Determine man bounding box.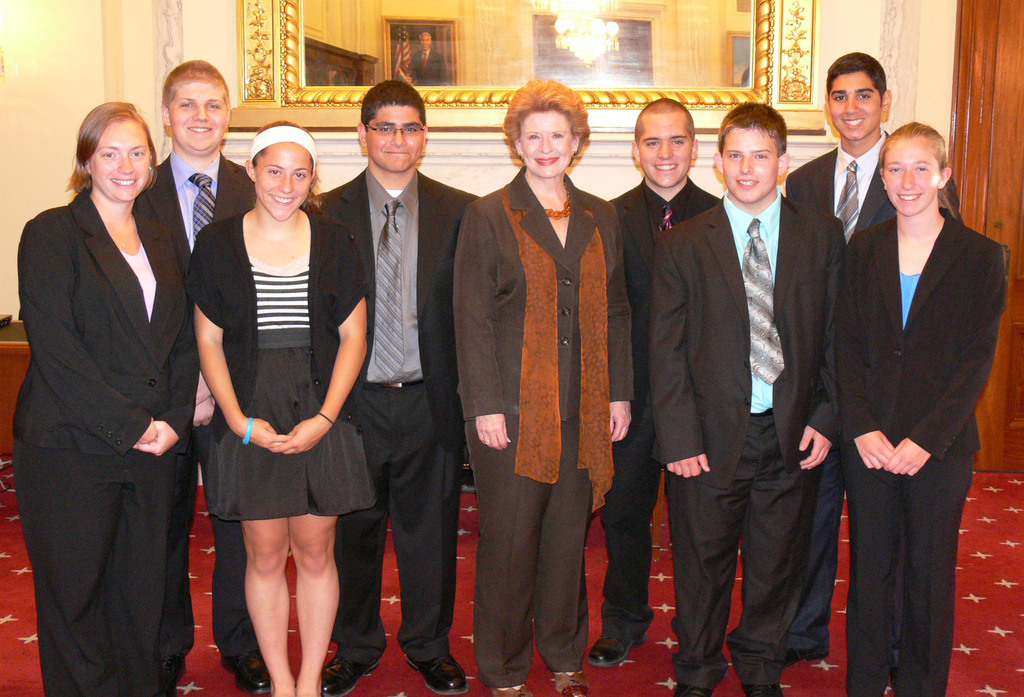
Determined: crop(651, 96, 847, 696).
